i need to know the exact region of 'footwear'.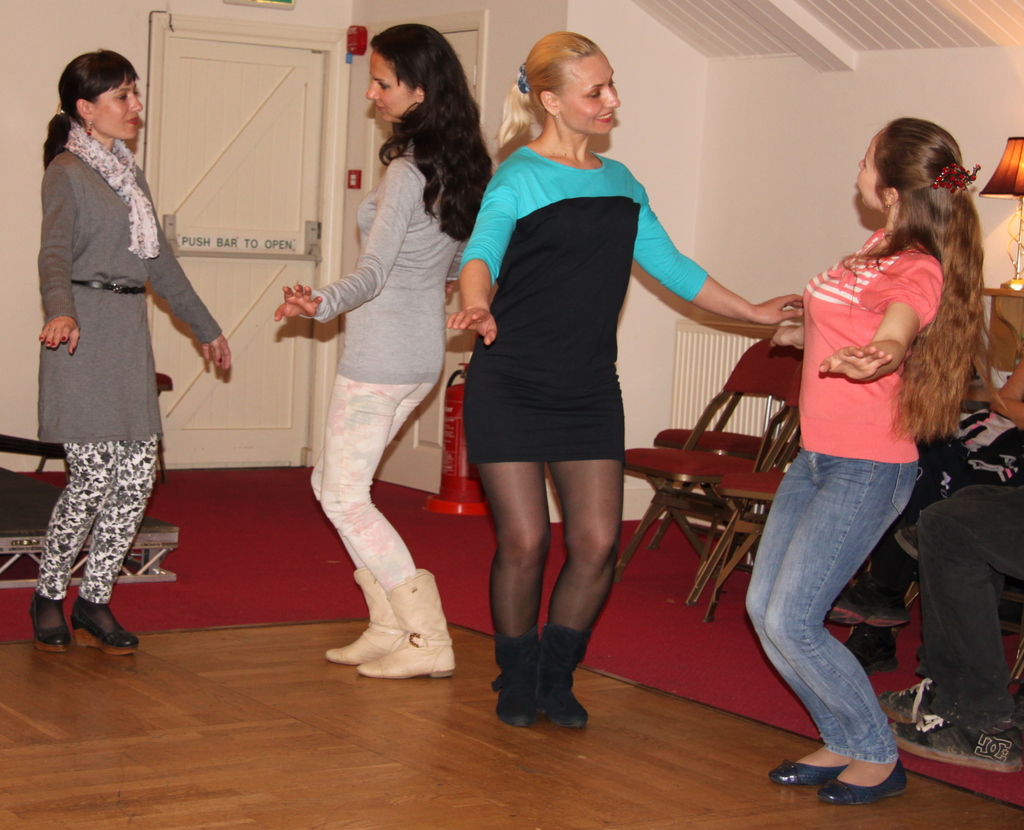
Region: x1=842 y1=623 x2=899 y2=674.
